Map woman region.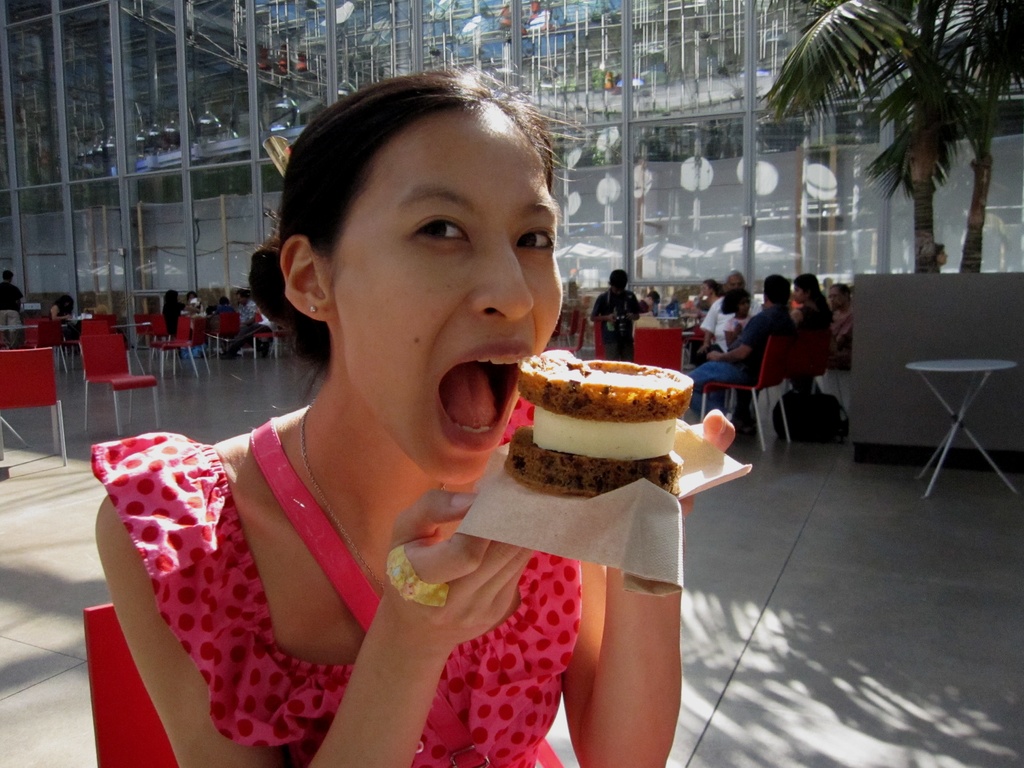
Mapped to bbox(774, 276, 824, 383).
